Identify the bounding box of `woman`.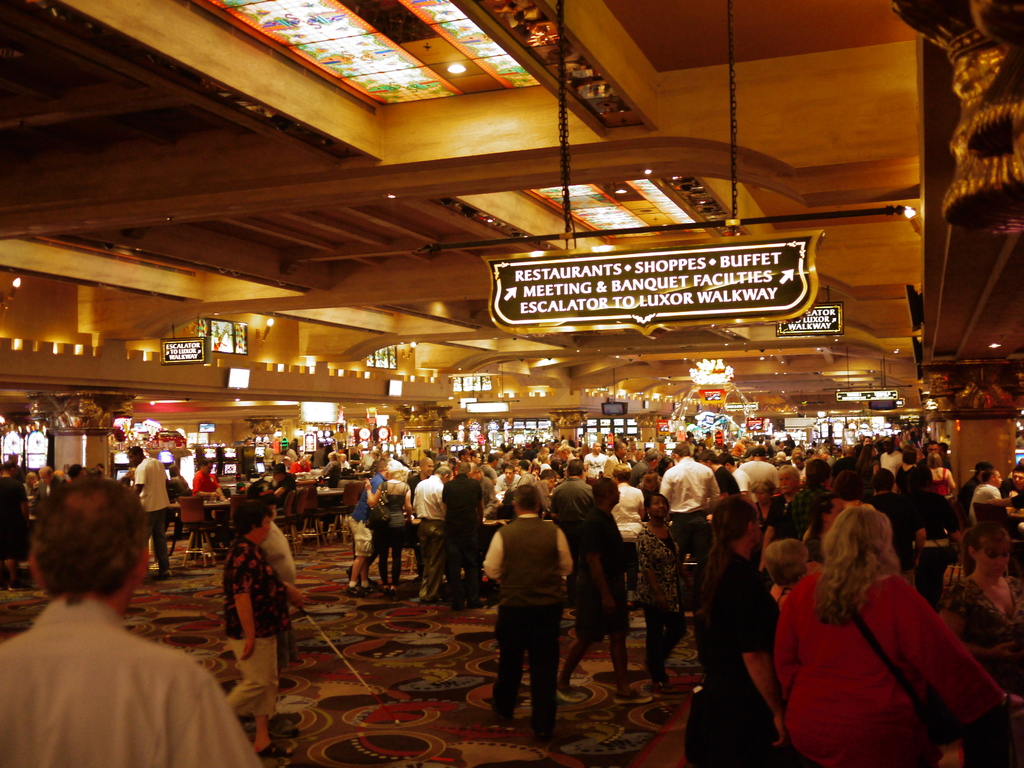
detection(759, 470, 816, 575).
